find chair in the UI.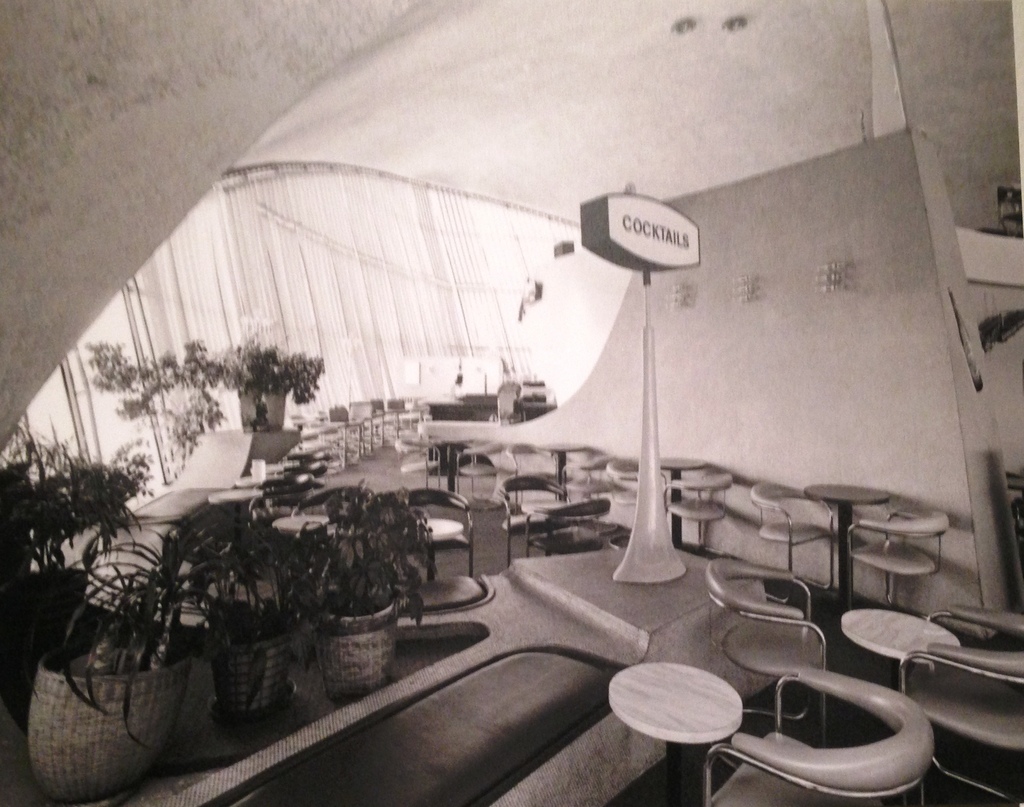
UI element at <region>705, 559, 830, 716</region>.
